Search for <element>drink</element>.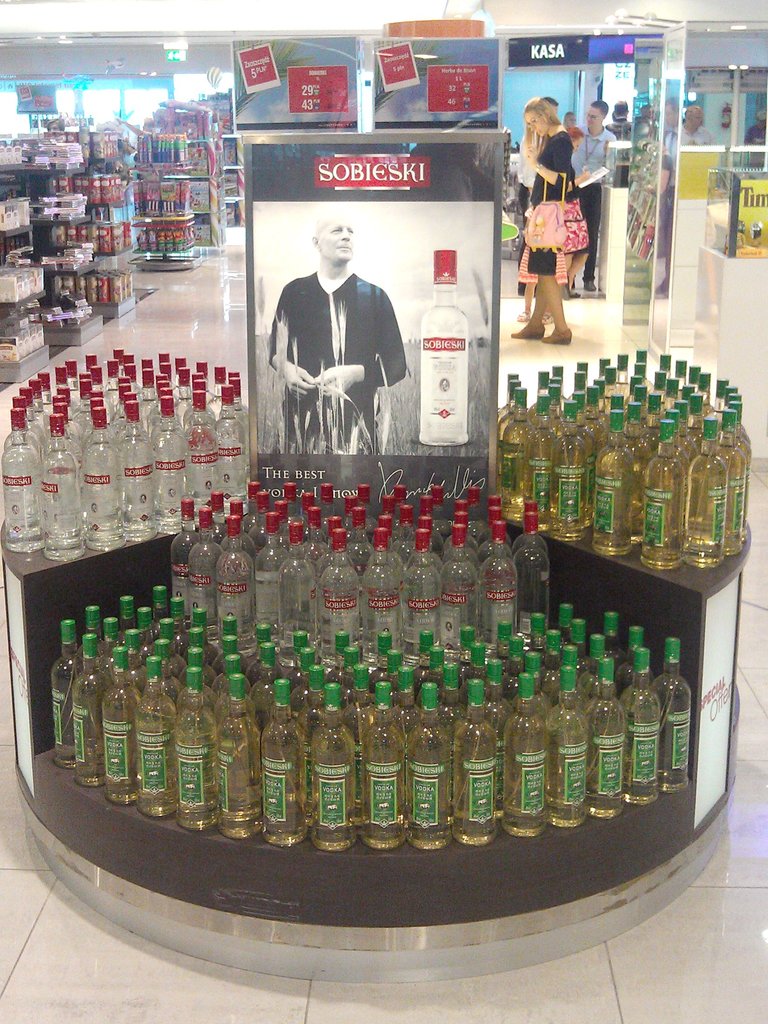
Found at BBox(50, 646, 81, 767).
